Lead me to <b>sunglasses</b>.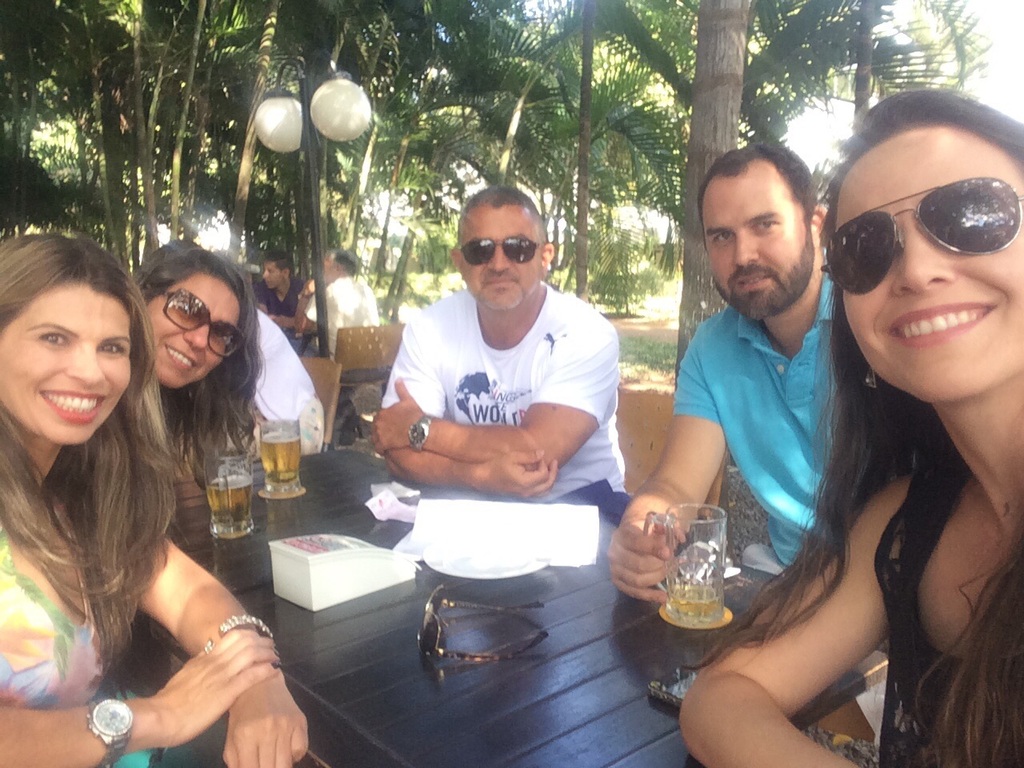
Lead to x1=459 y1=239 x2=546 y2=263.
